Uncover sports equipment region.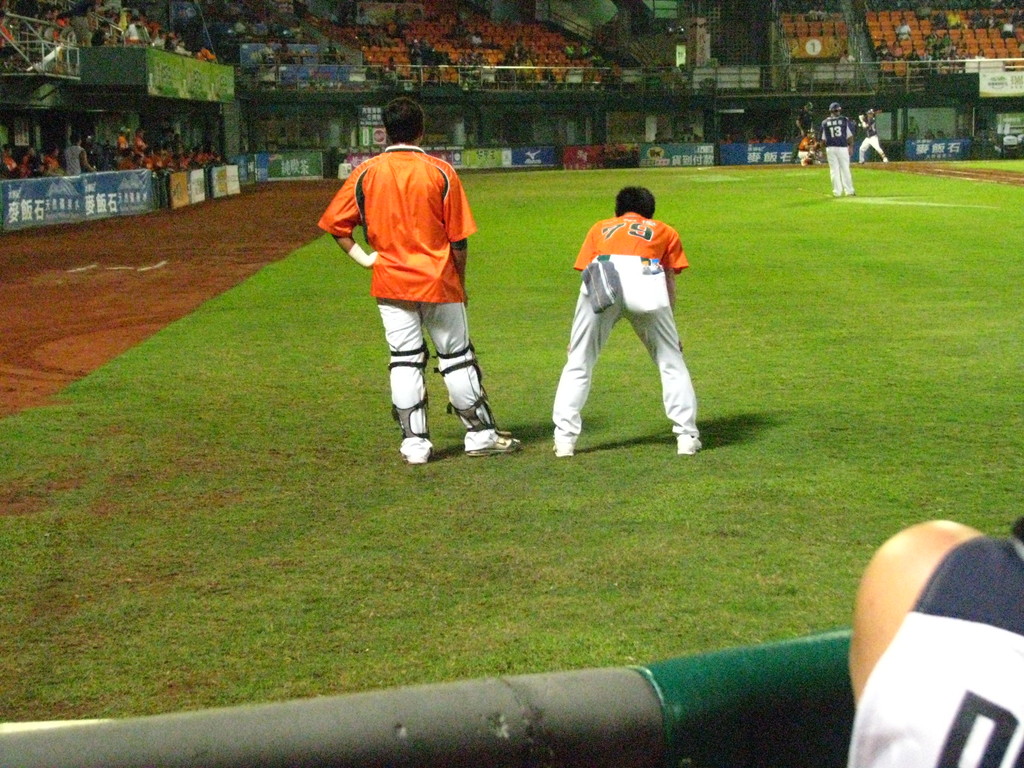
Uncovered: <box>434,346,523,452</box>.
